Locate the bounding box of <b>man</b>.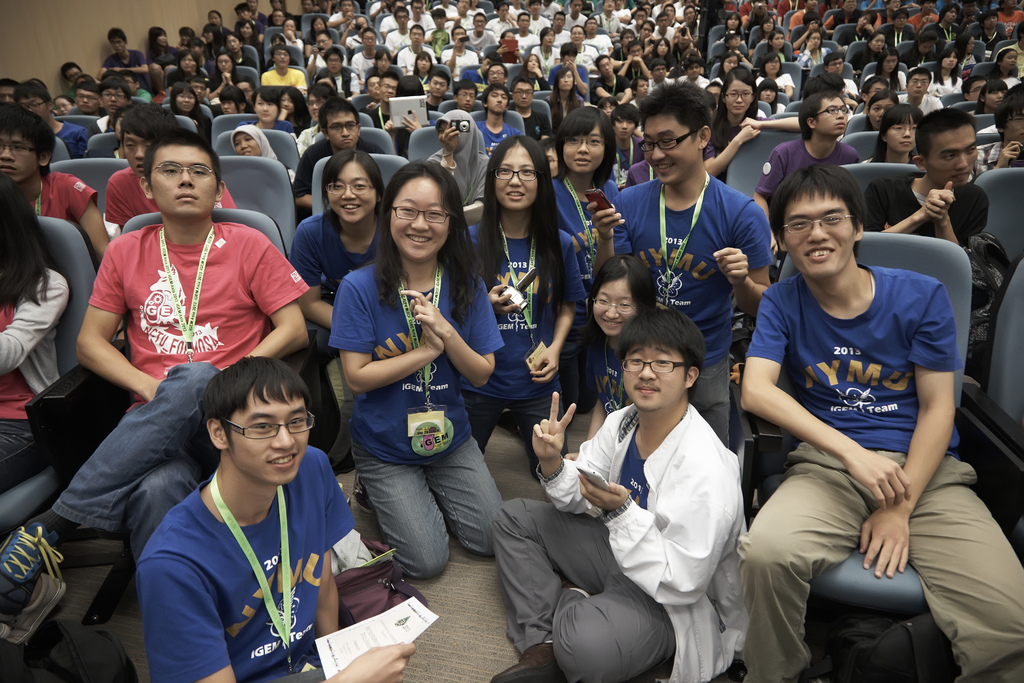
Bounding box: x1=750 y1=95 x2=858 y2=229.
